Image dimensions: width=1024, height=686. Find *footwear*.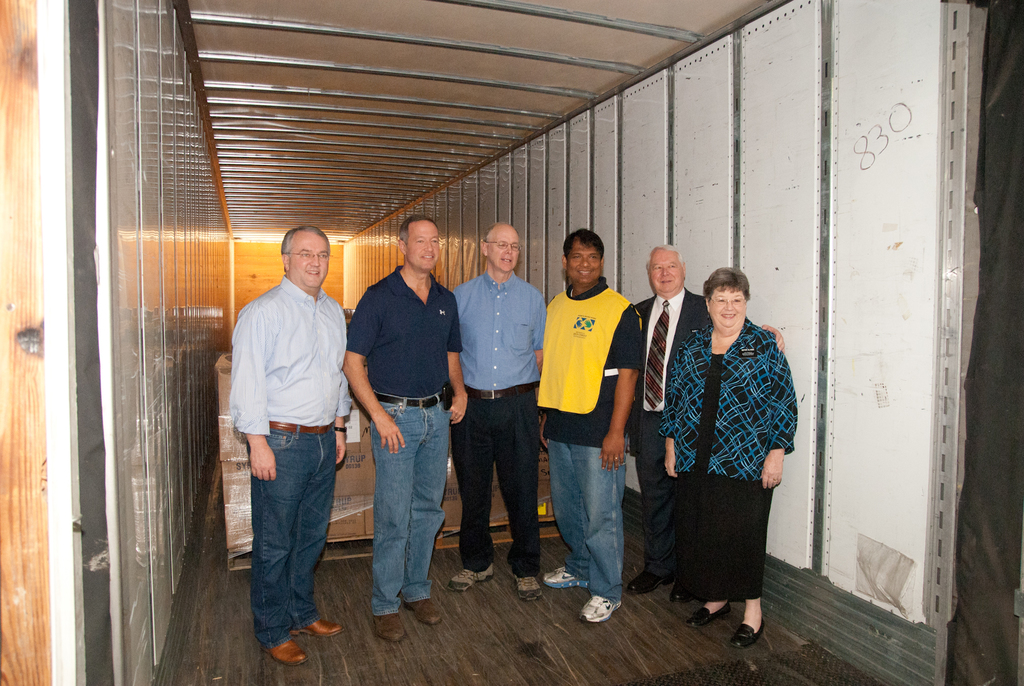
<box>539,562,589,591</box>.
